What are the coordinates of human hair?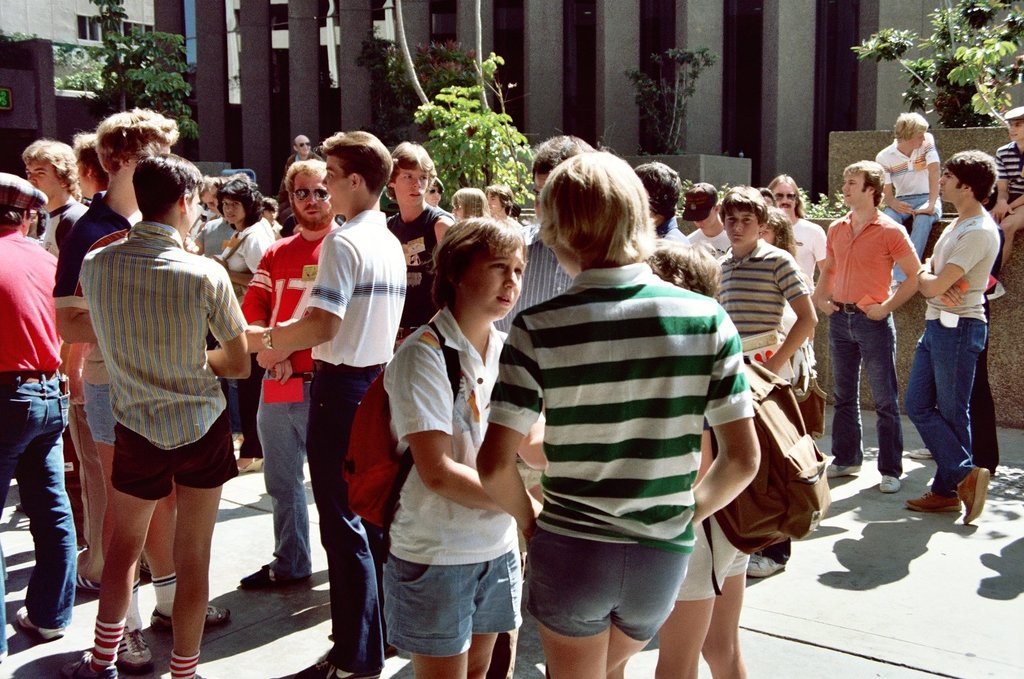
(x1=765, y1=174, x2=804, y2=220).
